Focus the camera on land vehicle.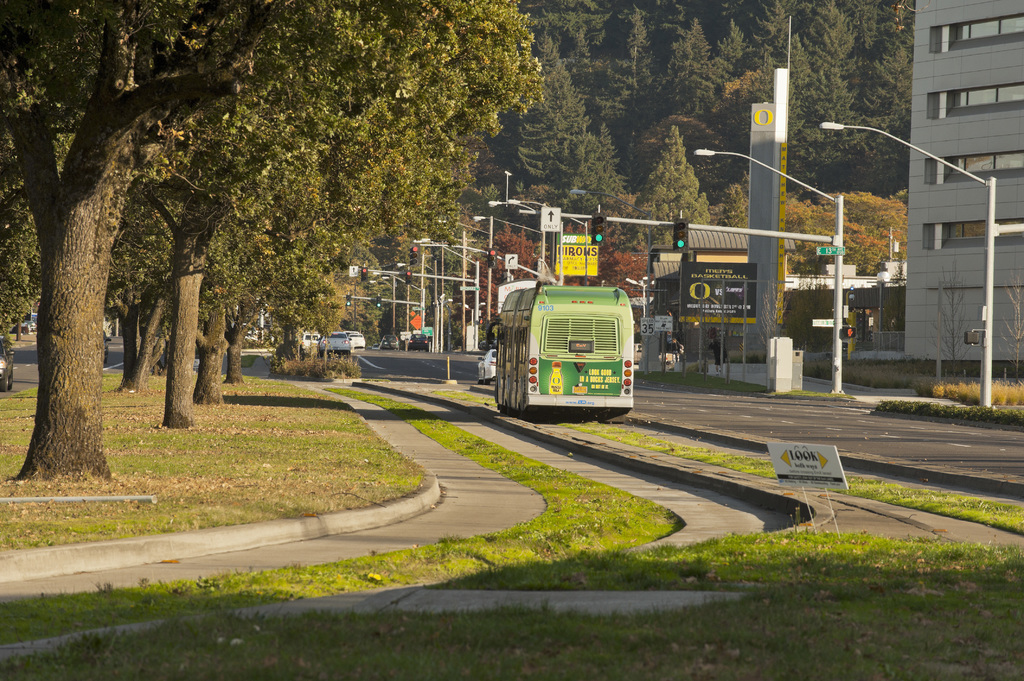
Focus region: detection(322, 332, 368, 353).
